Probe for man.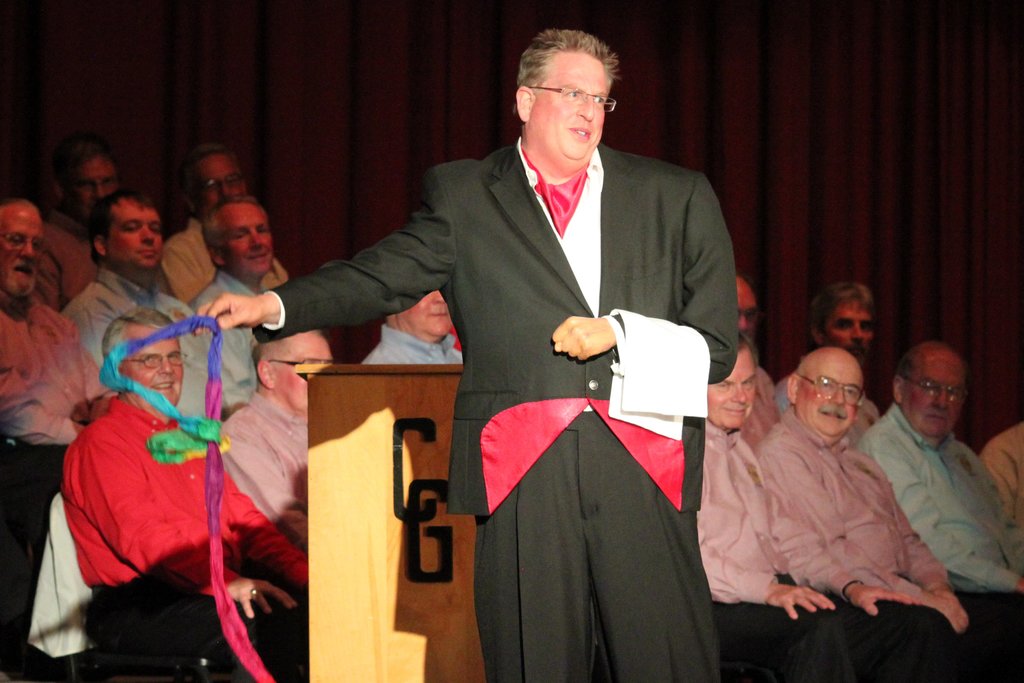
Probe result: bbox=[321, 55, 730, 638].
